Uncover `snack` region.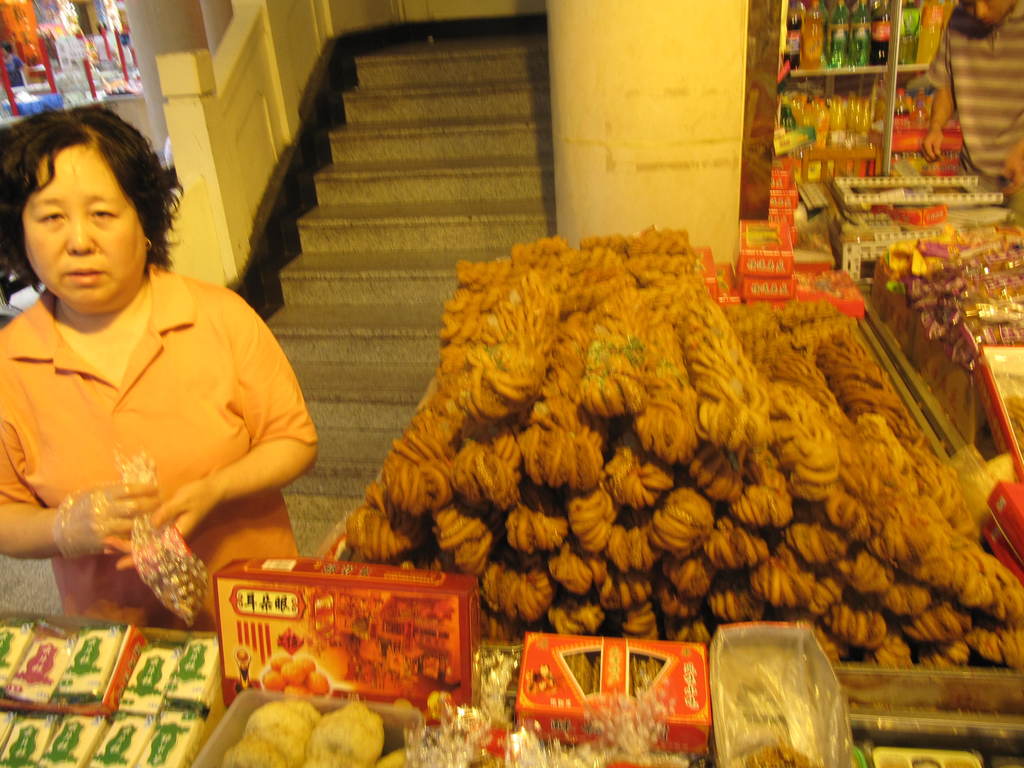
Uncovered: left=321, top=214, right=1023, bottom=678.
